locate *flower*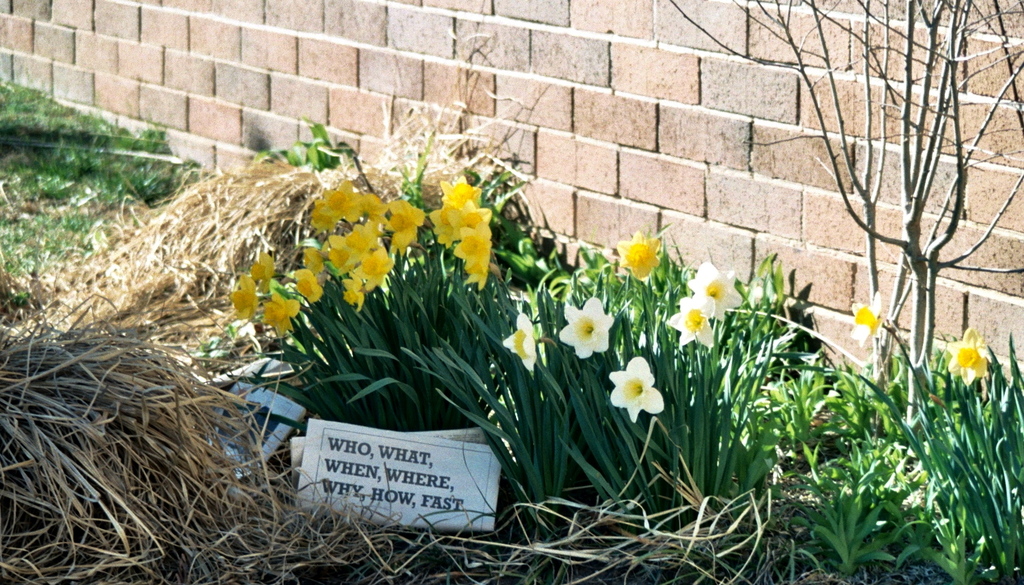
612, 354, 673, 426
